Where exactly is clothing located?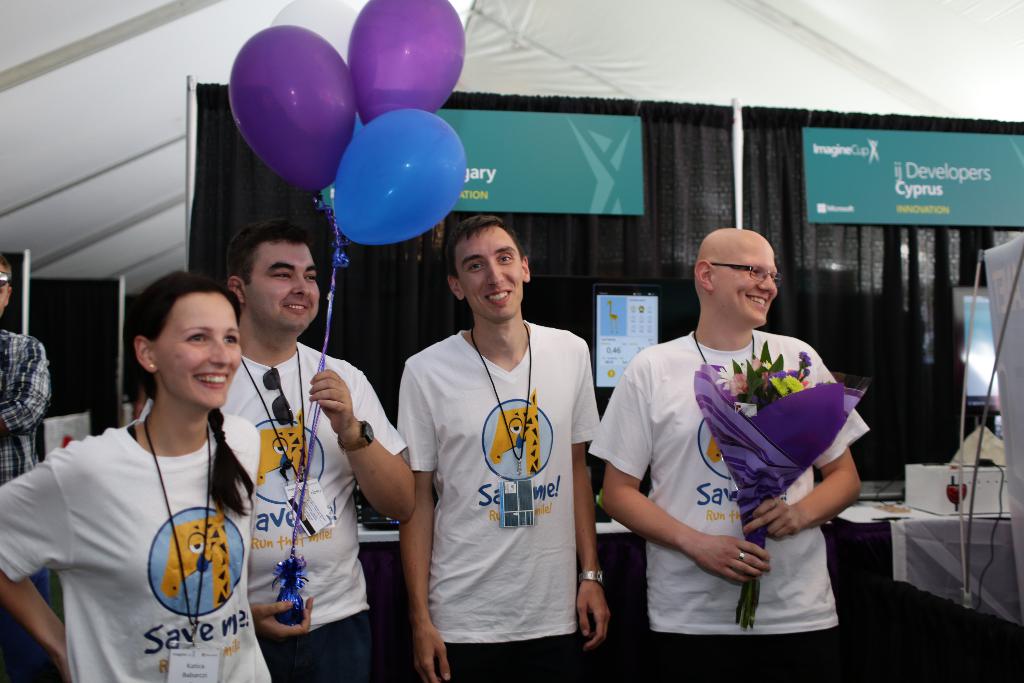
Its bounding box is Rect(0, 328, 52, 677).
